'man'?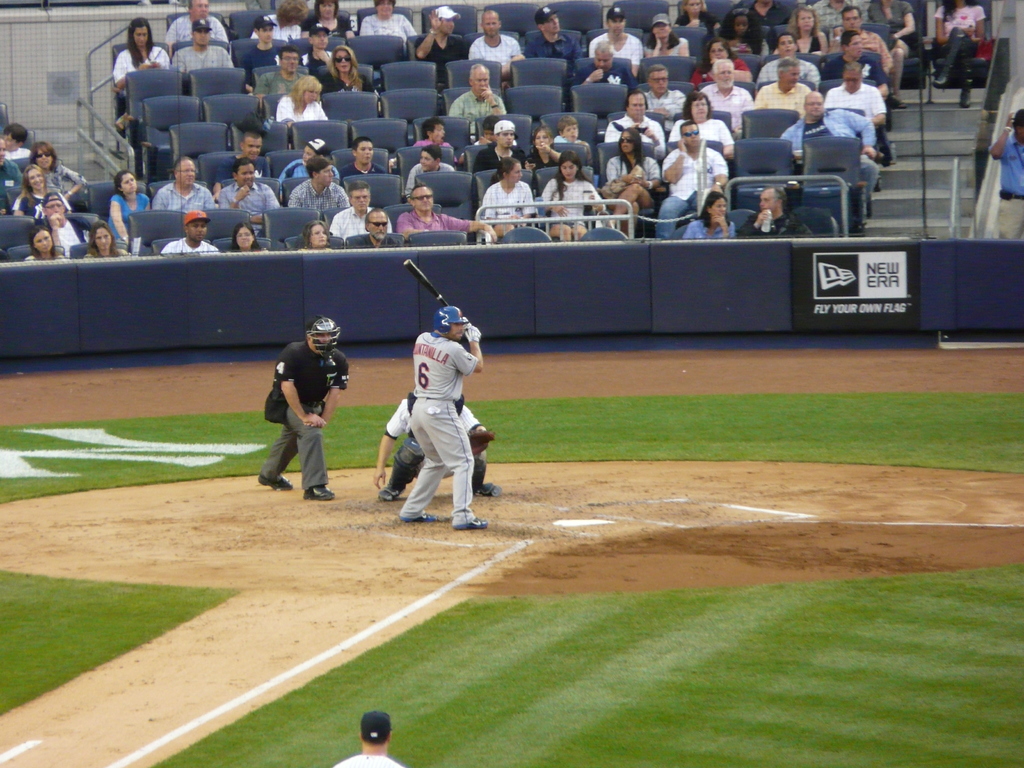
x1=694, y1=56, x2=753, y2=135
